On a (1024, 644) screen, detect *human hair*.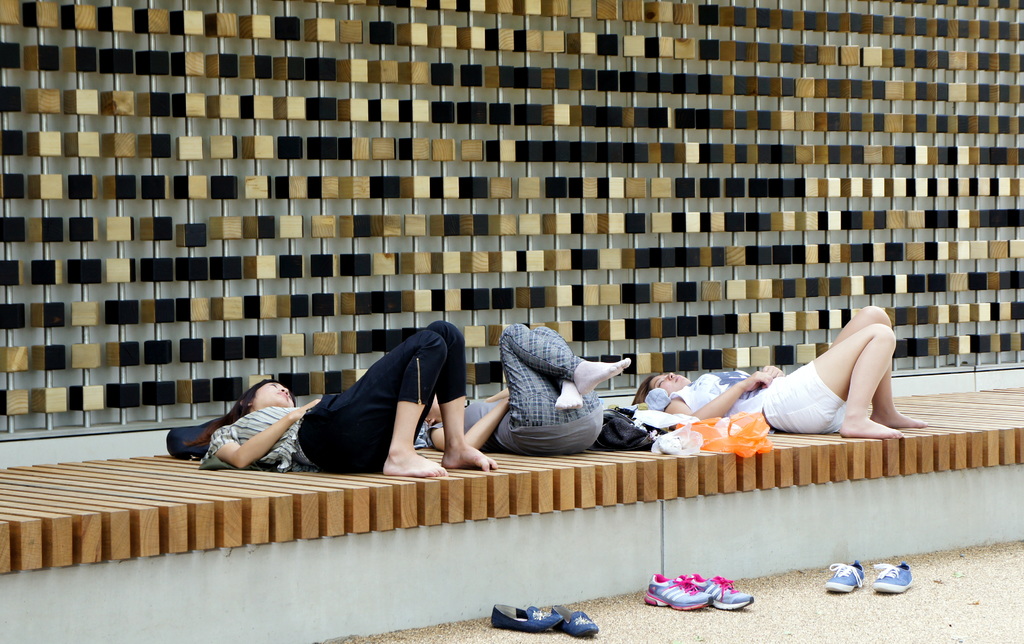
bbox(631, 378, 653, 404).
